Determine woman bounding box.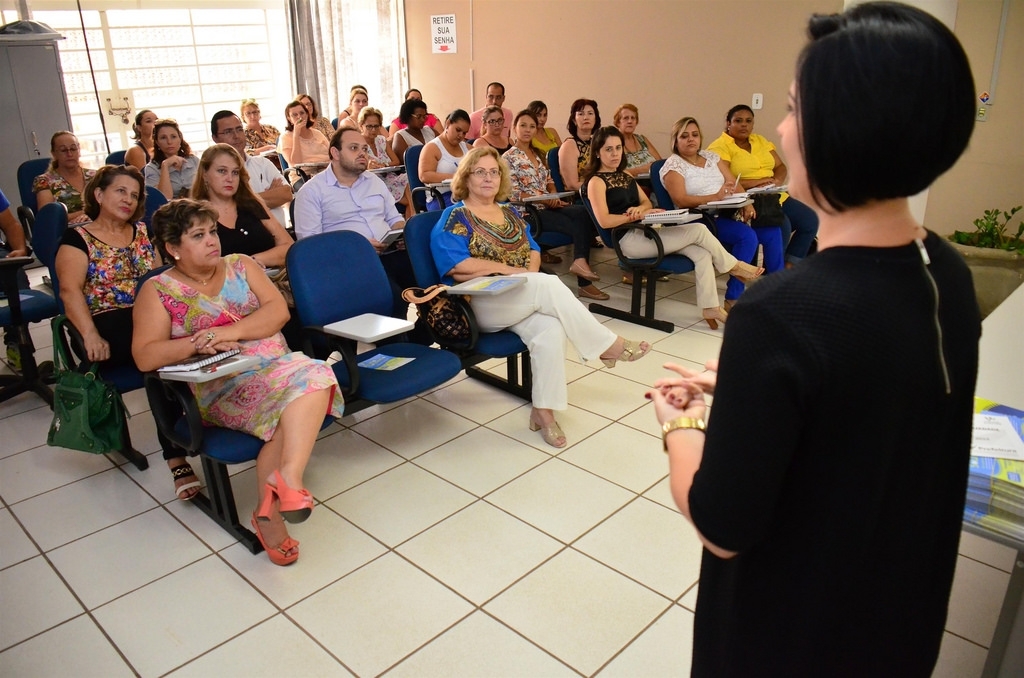
Determined: 337:90:390:130.
